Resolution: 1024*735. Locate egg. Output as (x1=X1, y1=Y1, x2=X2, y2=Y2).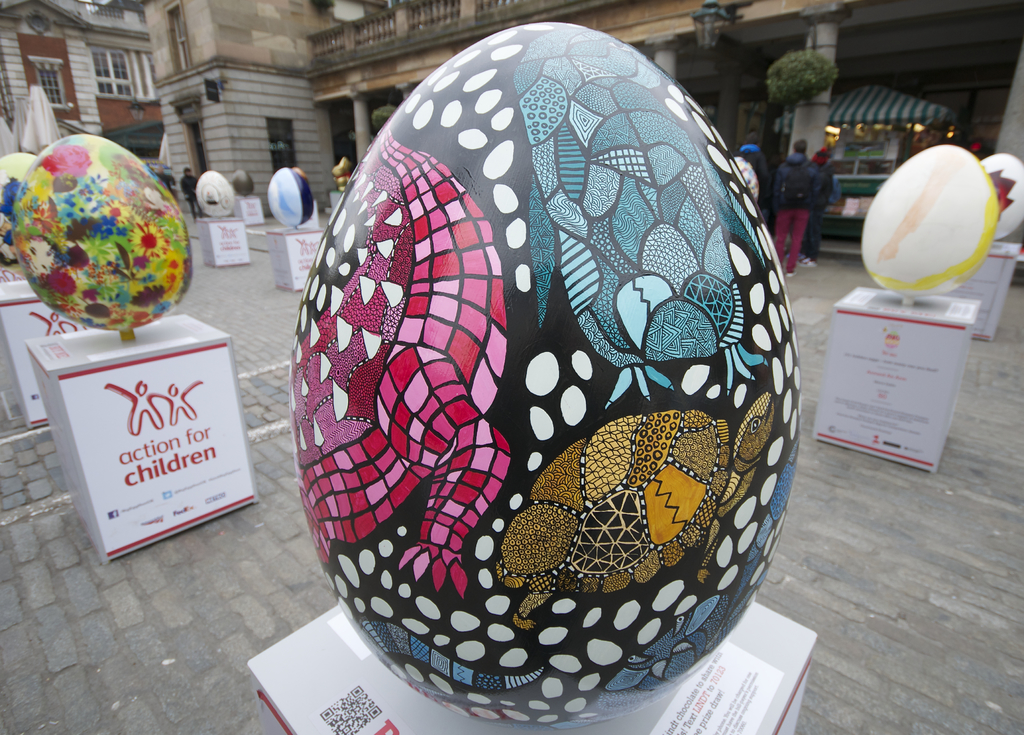
(x1=982, y1=153, x2=1023, y2=241).
